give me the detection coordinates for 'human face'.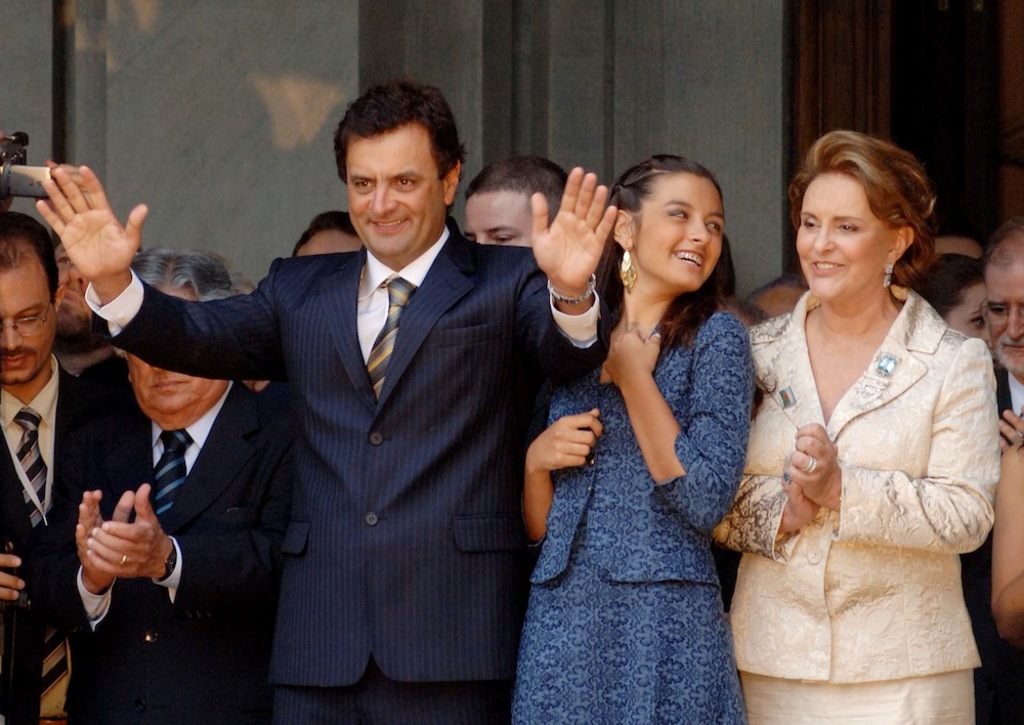
region(0, 268, 57, 383).
